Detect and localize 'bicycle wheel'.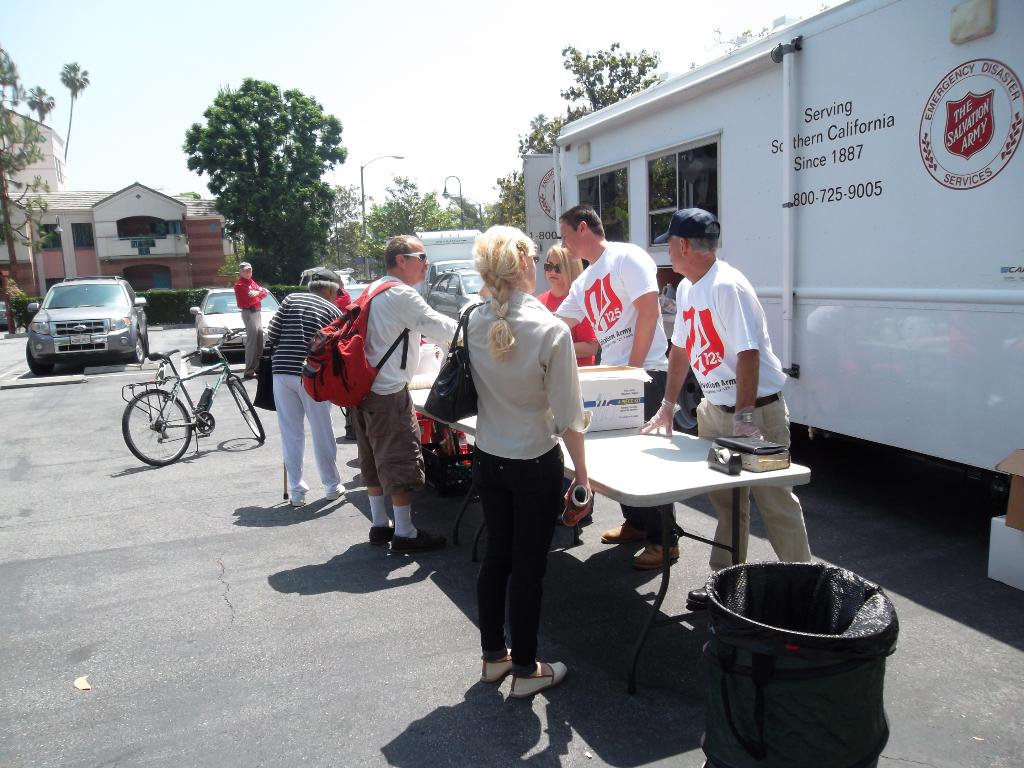
Localized at bbox=[121, 387, 190, 467].
